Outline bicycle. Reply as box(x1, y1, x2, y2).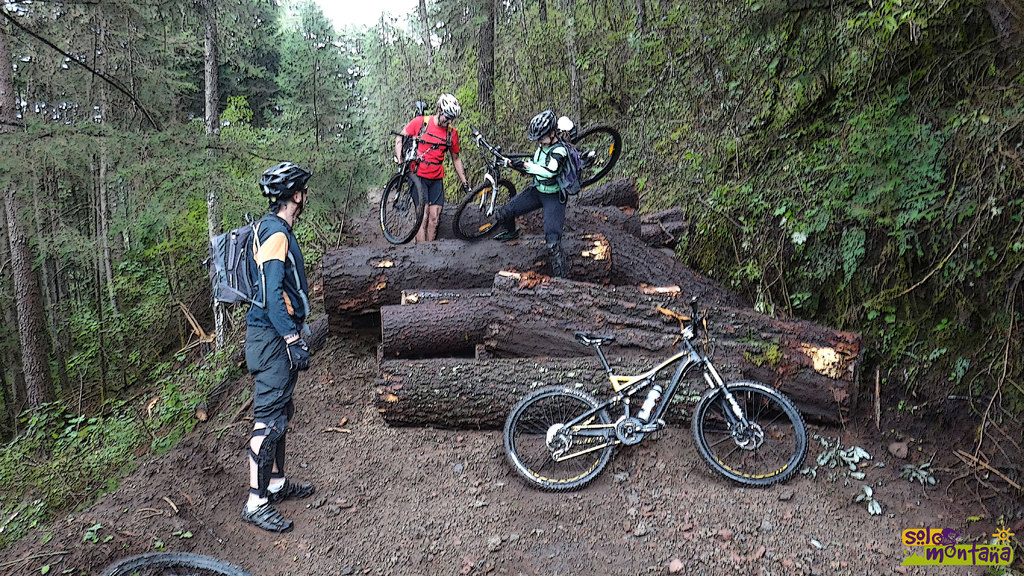
box(455, 131, 623, 247).
